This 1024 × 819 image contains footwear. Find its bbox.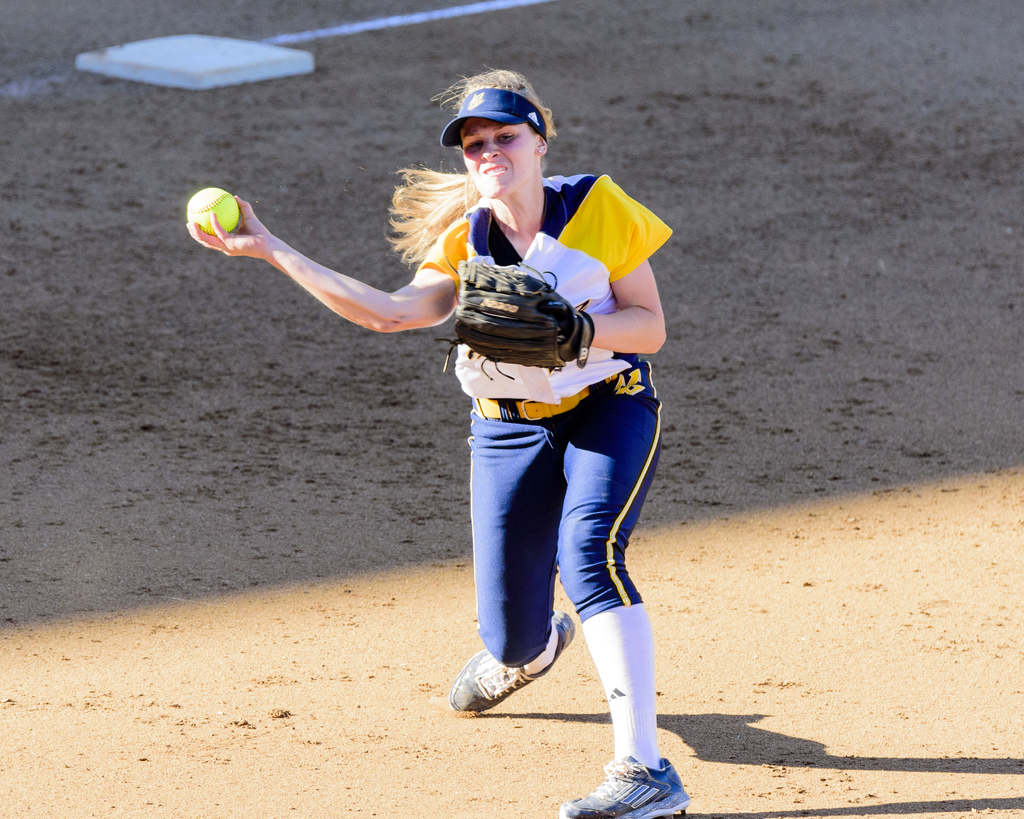
select_region(554, 750, 695, 818).
